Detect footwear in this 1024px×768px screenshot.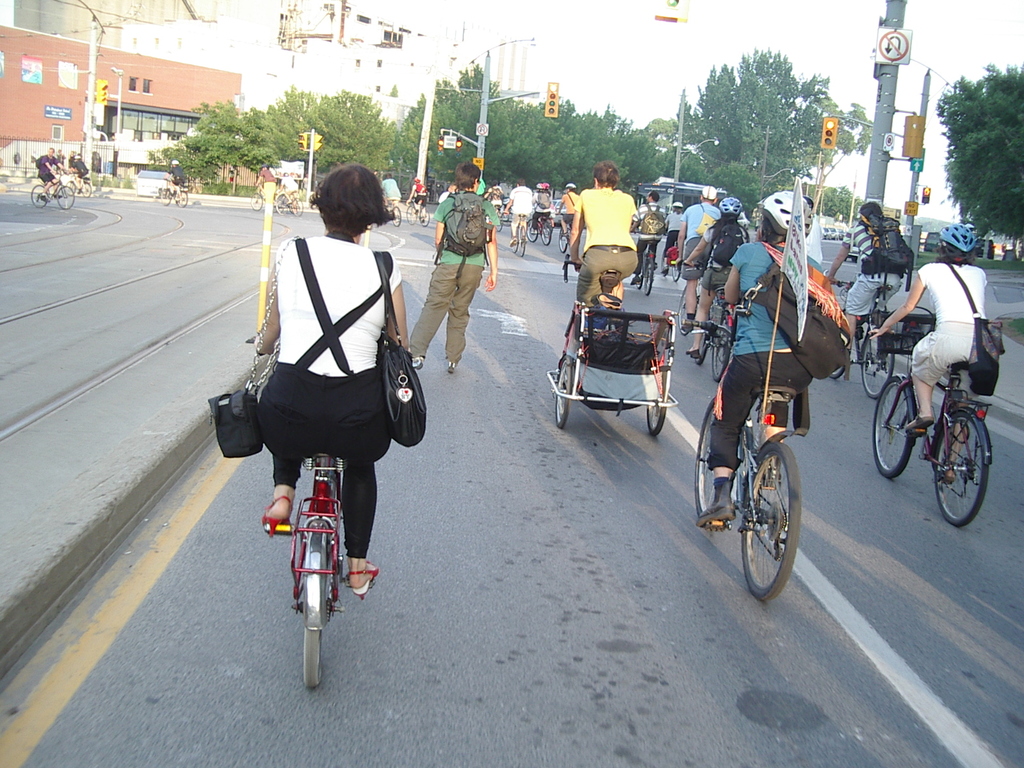
Detection: {"x1": 683, "y1": 347, "x2": 698, "y2": 357}.
